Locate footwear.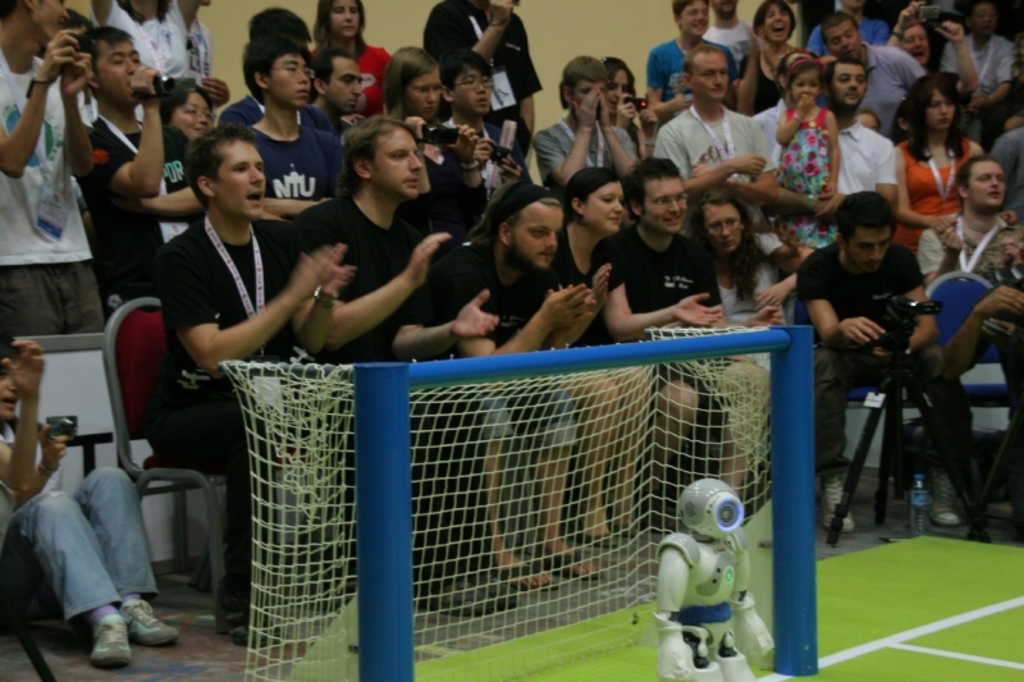
Bounding box: x1=216 y1=604 x2=287 y2=651.
